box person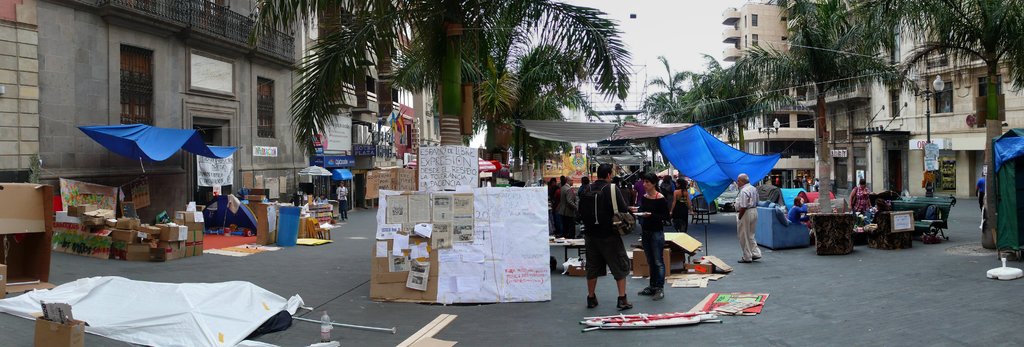
box(730, 172, 758, 261)
